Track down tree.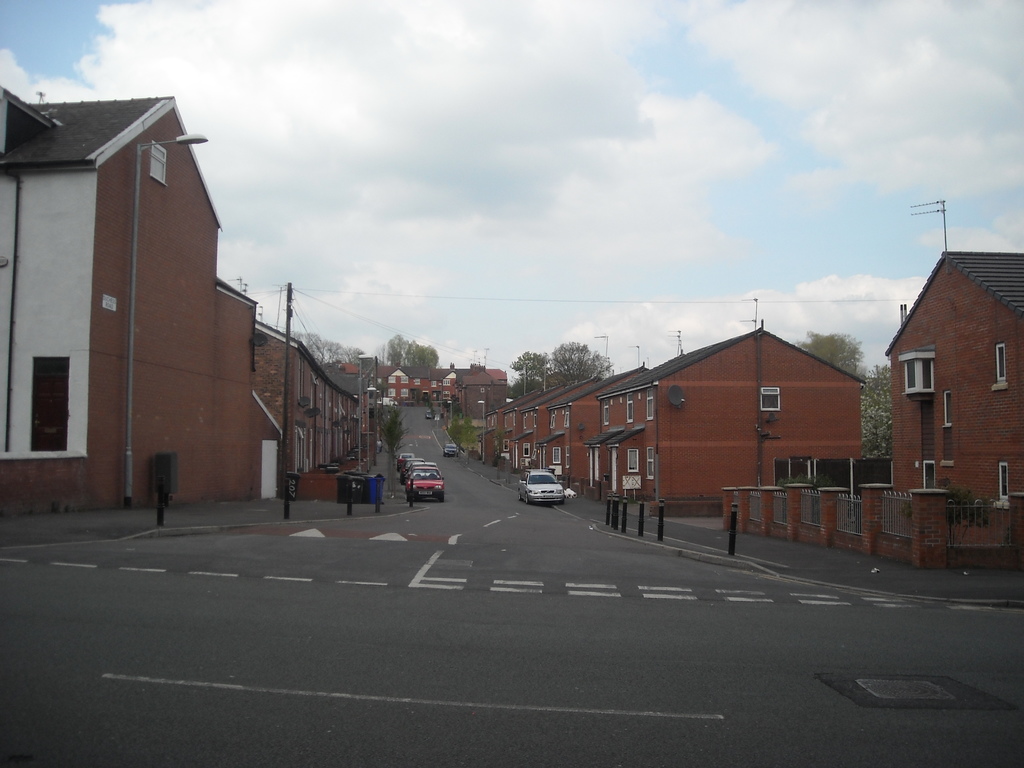
Tracked to crop(860, 365, 893, 456).
